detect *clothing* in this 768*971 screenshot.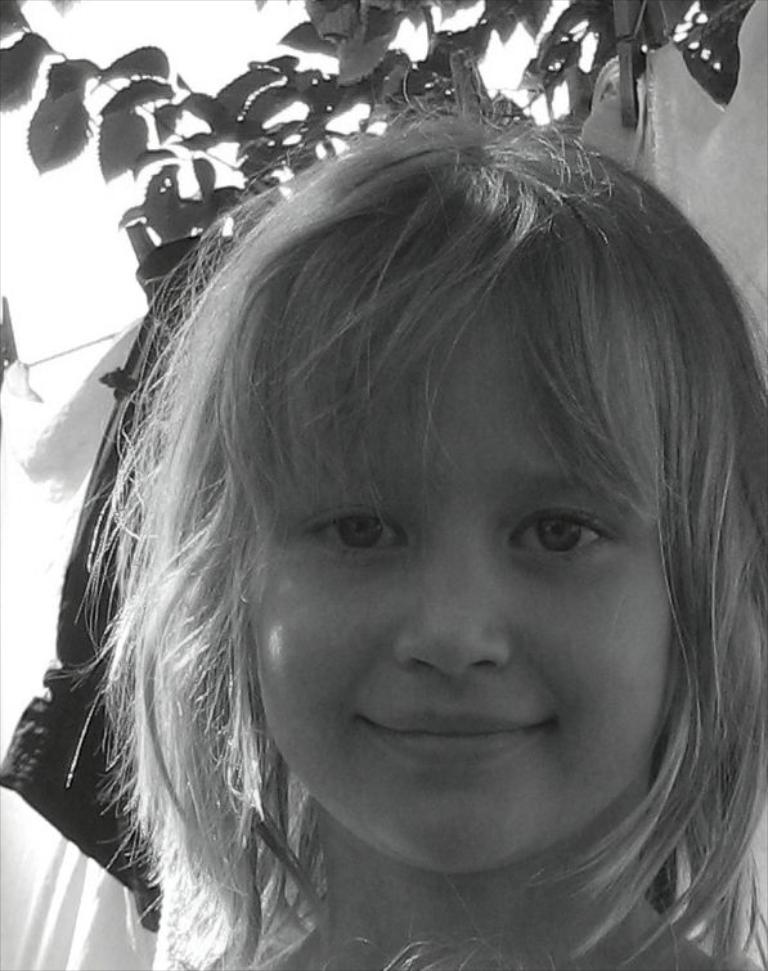
Detection: bbox=[0, 390, 153, 936].
